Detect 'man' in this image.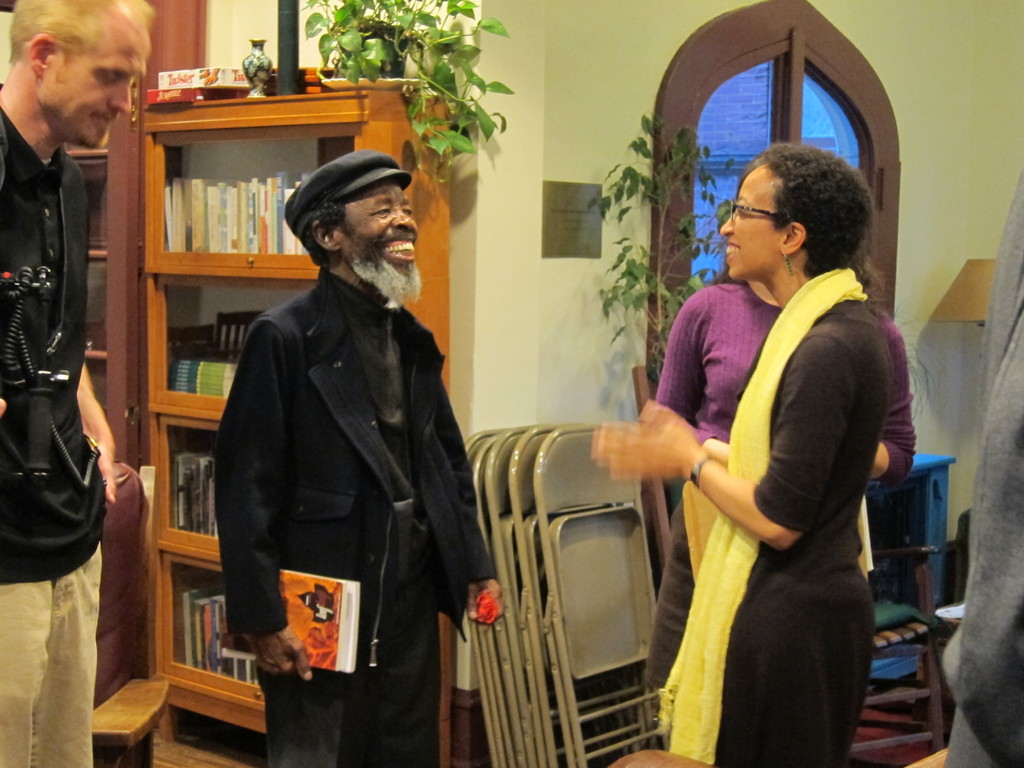
Detection: 0:0:150:767.
